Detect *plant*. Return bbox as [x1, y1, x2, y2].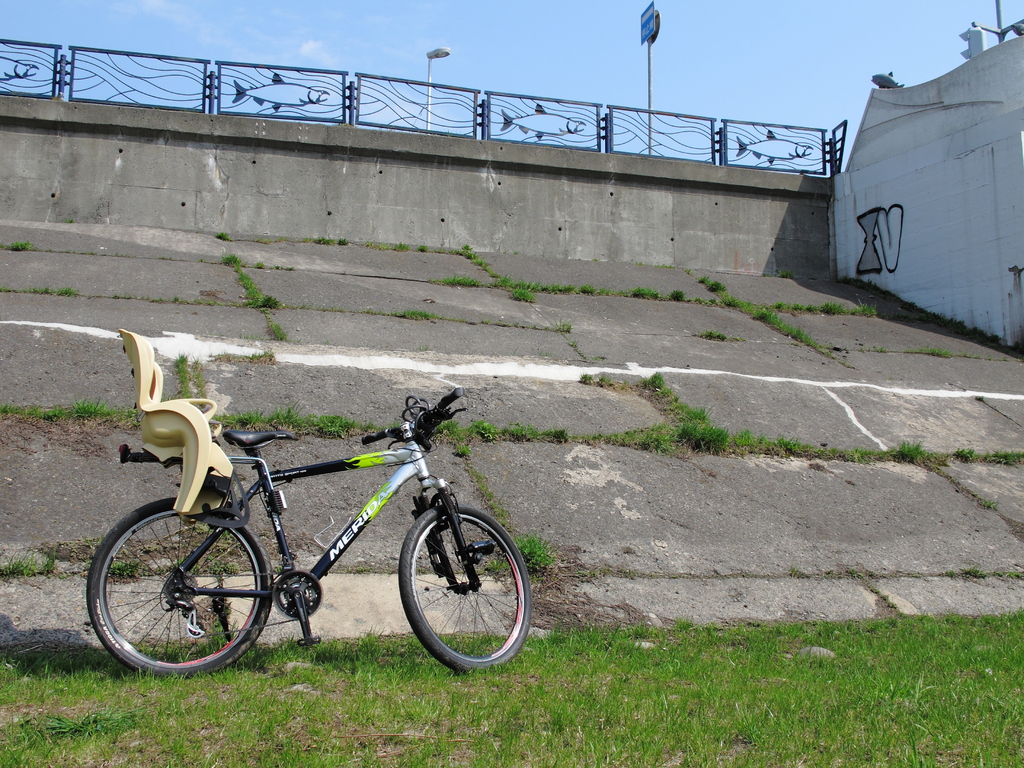
[251, 258, 271, 267].
